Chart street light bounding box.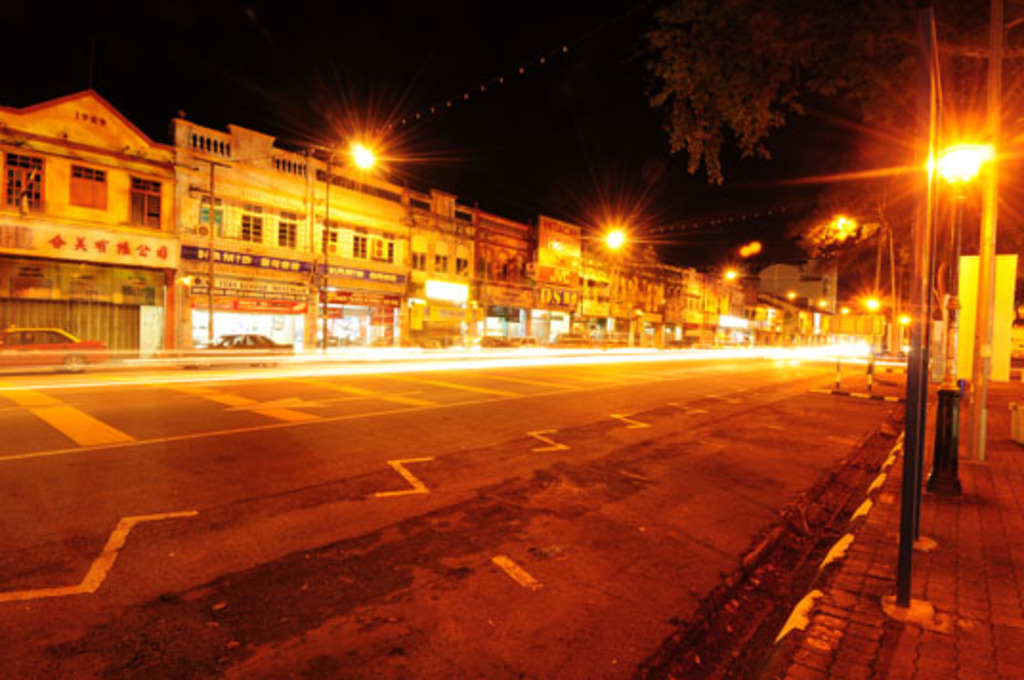
Charted: [x1=581, y1=227, x2=625, y2=319].
